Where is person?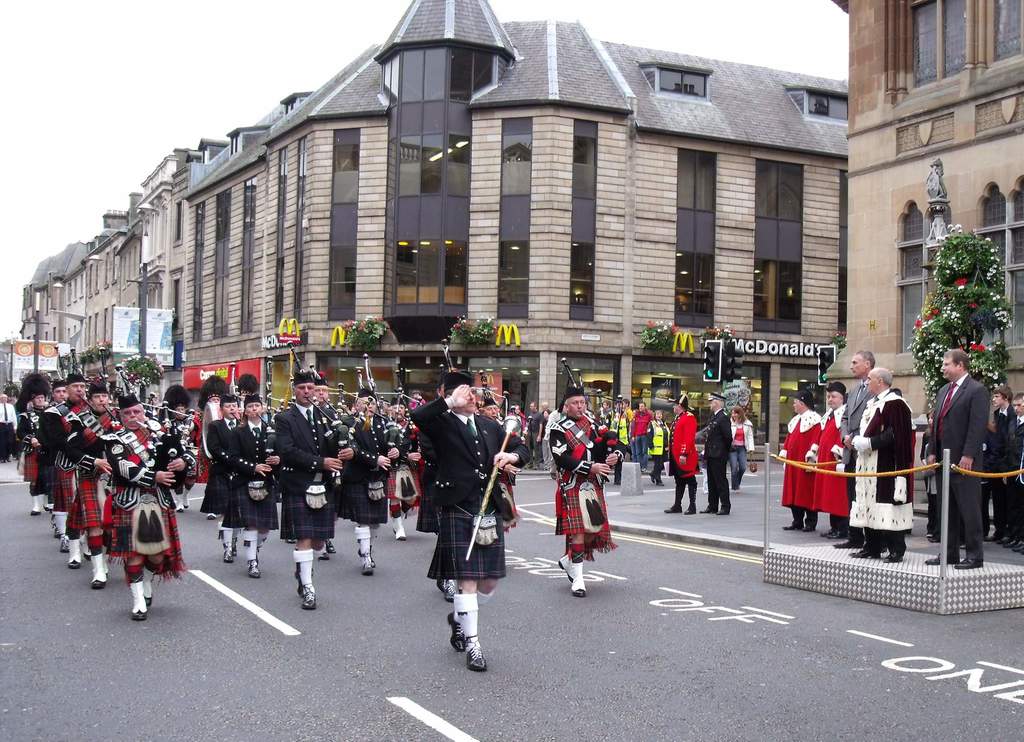
box=[988, 380, 1013, 551].
